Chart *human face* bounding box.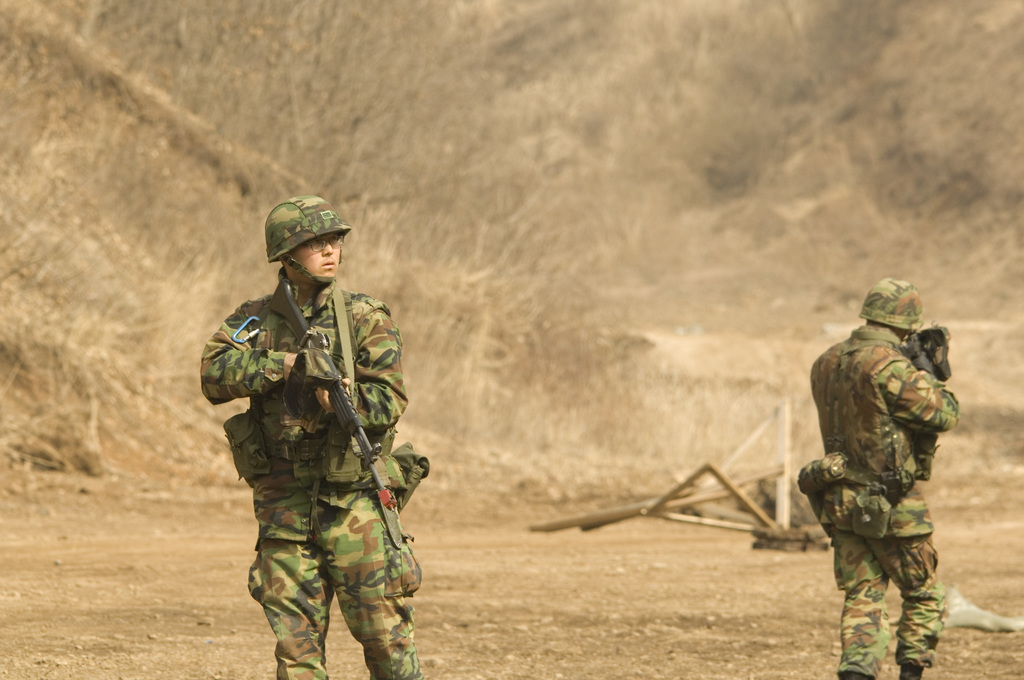
Charted: box(294, 232, 340, 280).
